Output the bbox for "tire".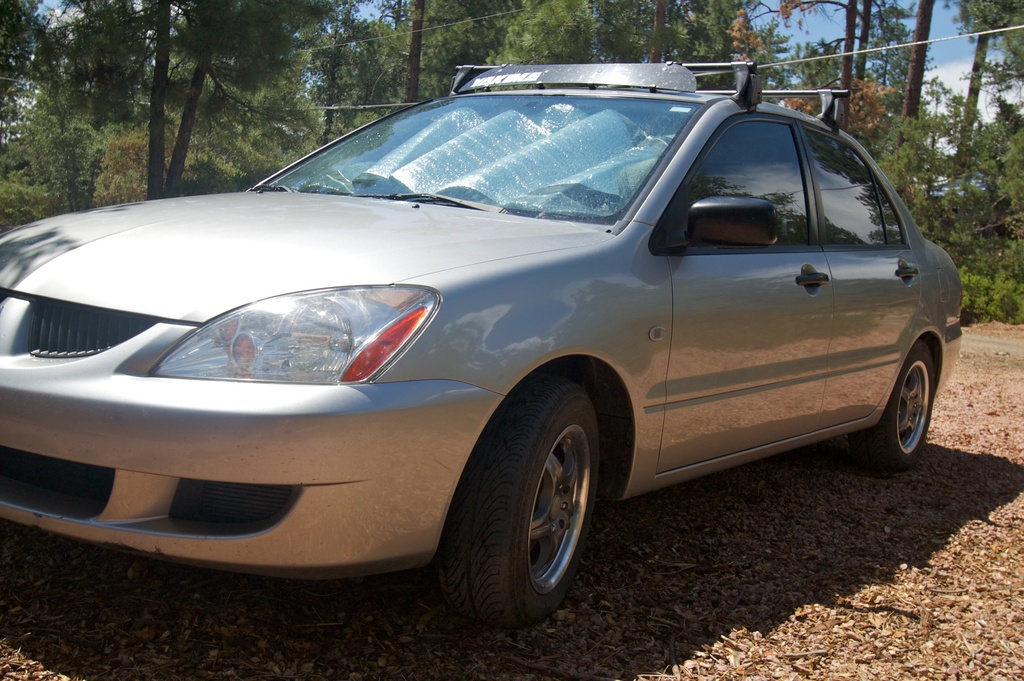
bbox=(856, 340, 937, 468).
